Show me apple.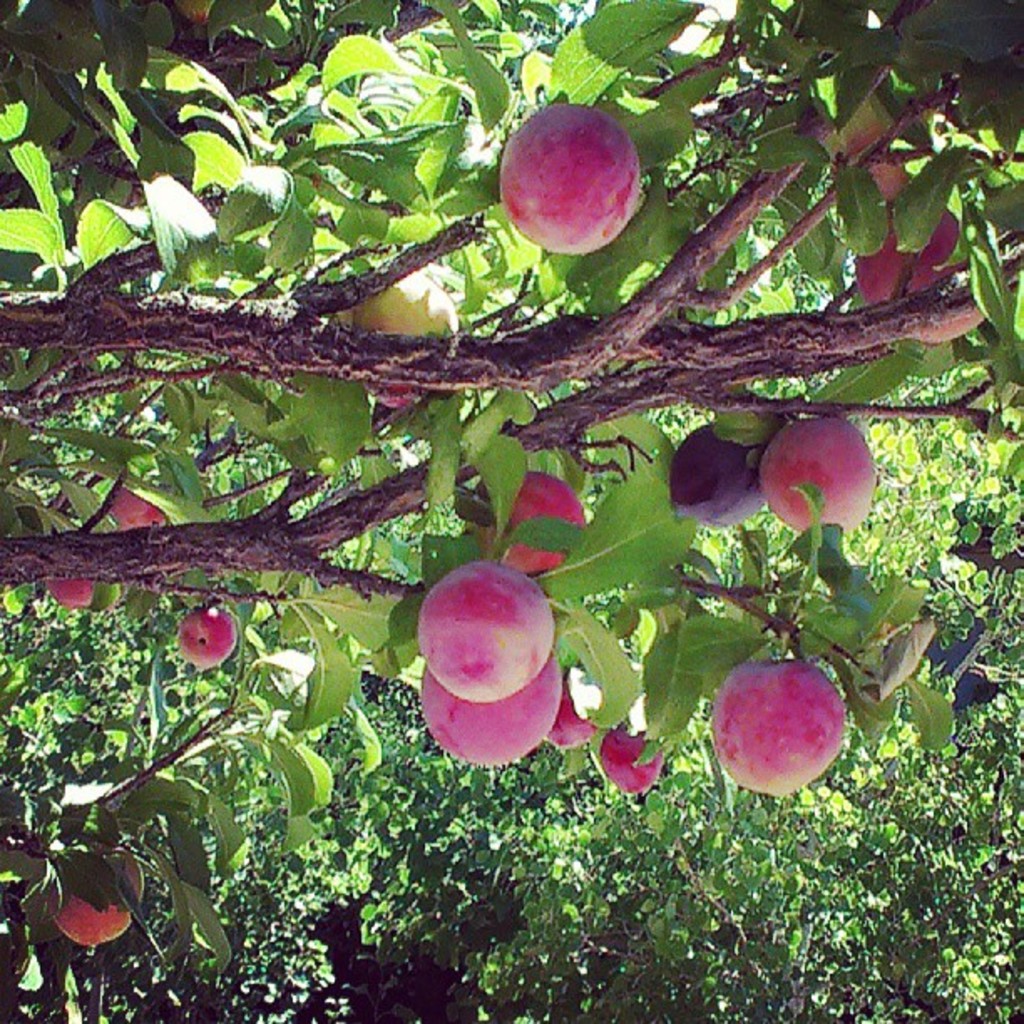
apple is here: [885, 204, 964, 269].
